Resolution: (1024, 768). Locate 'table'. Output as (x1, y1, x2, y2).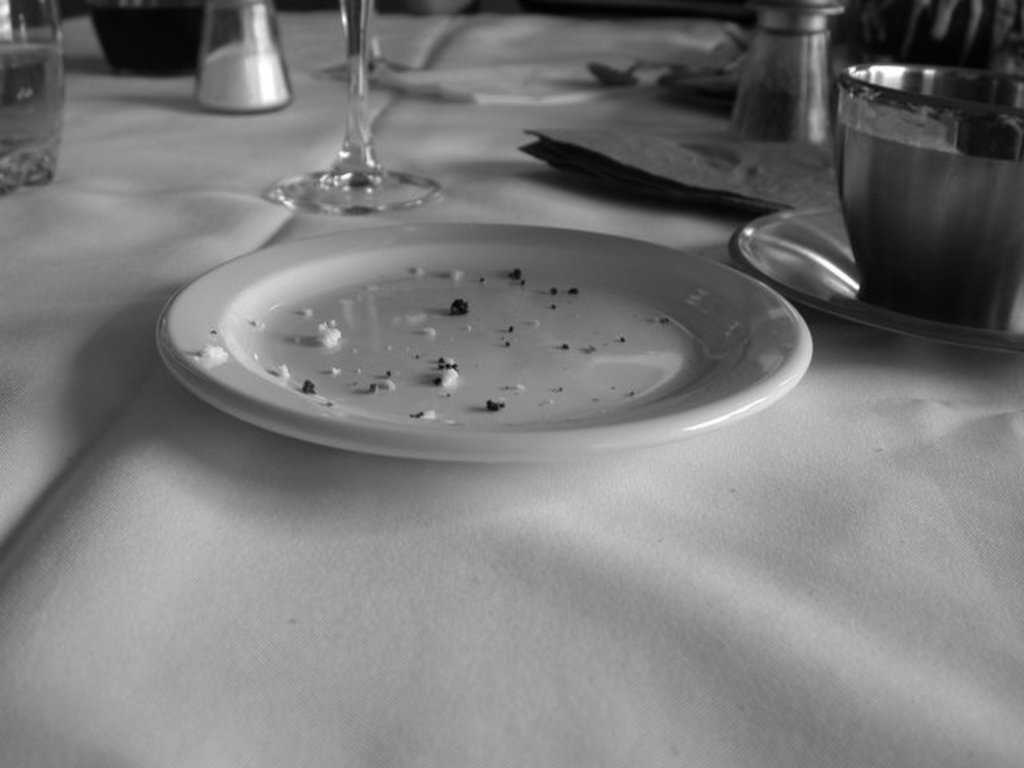
(0, 13, 1022, 766).
